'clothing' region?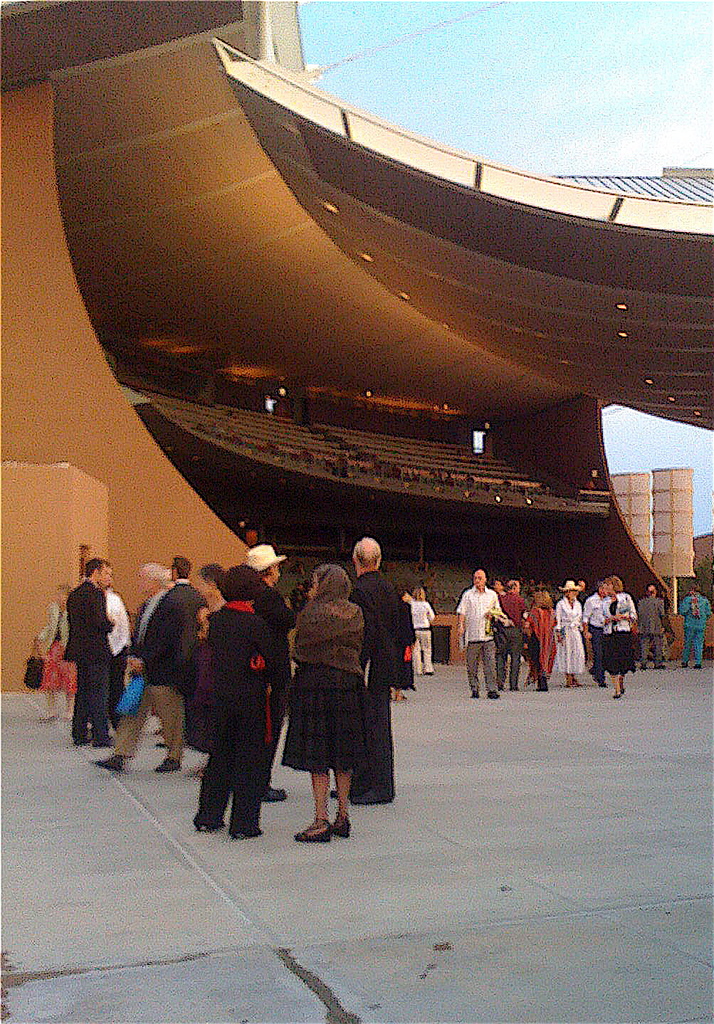
508,603,556,688
